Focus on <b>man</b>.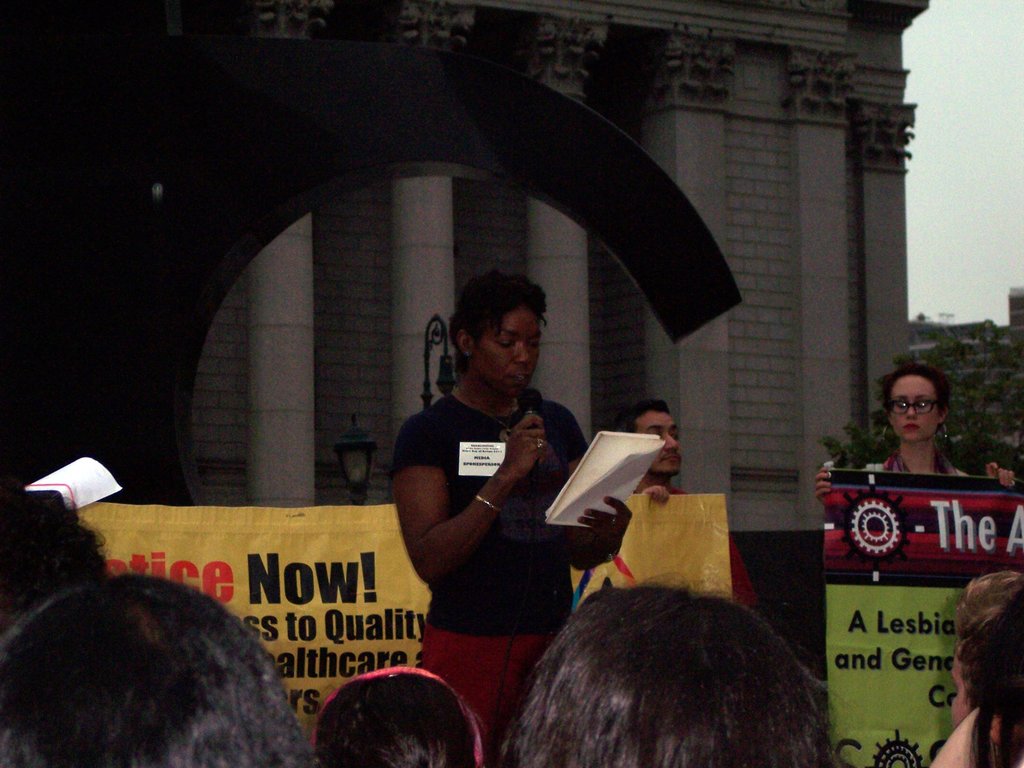
Focused at bbox(392, 269, 633, 748).
